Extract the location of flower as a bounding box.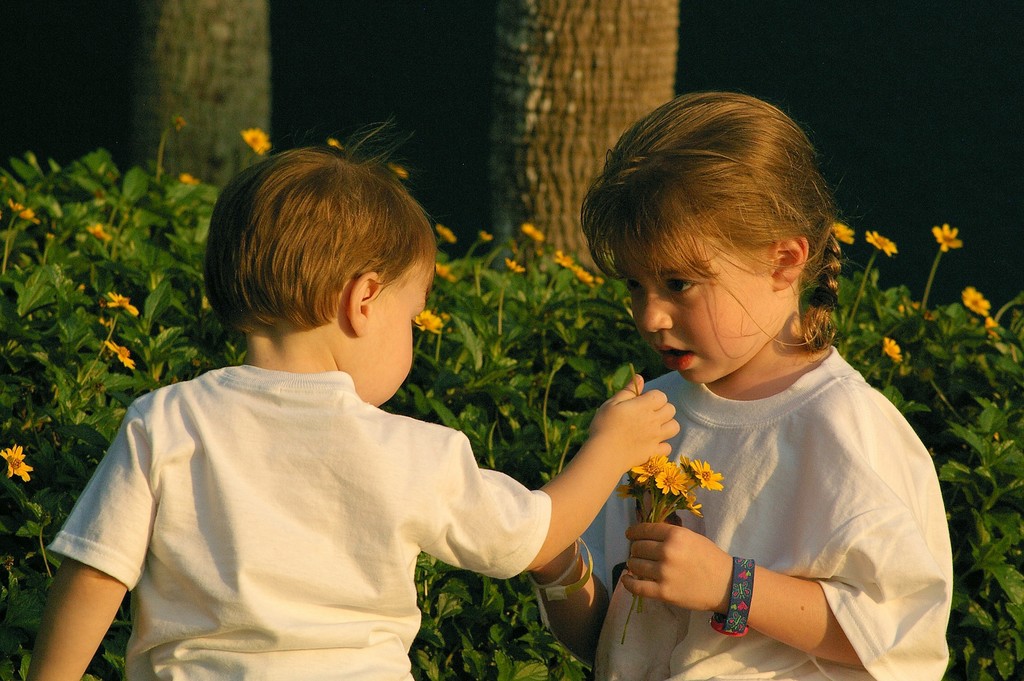
x1=551 y1=245 x2=572 y2=269.
